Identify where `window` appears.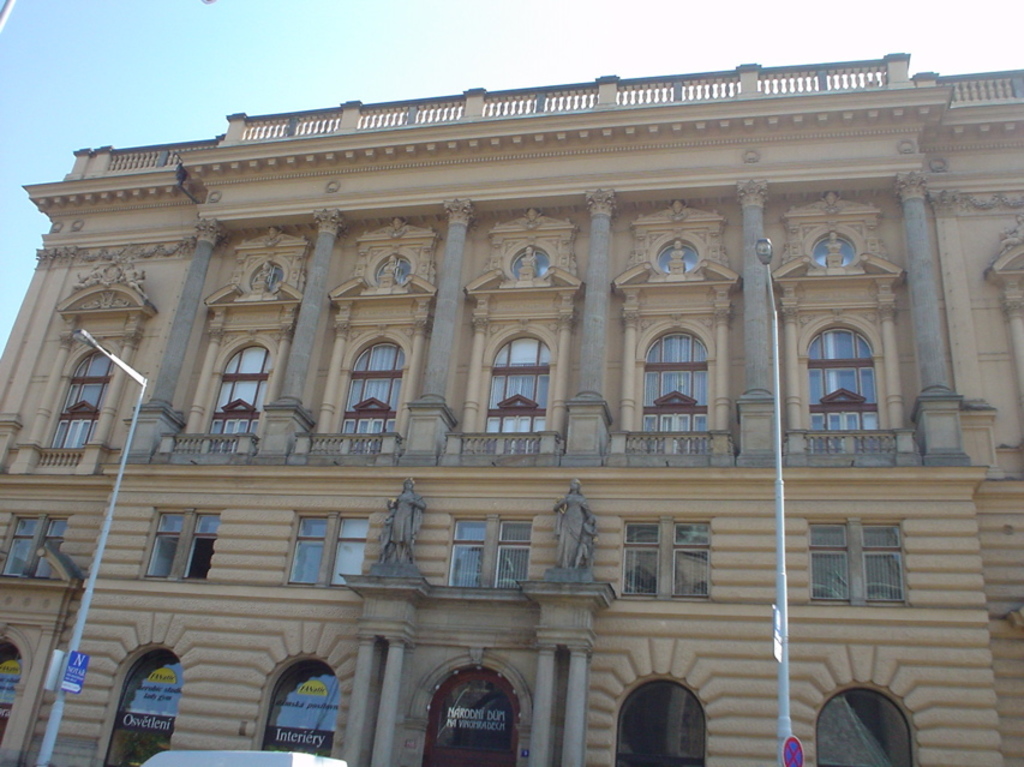
Appears at detection(0, 504, 76, 582).
